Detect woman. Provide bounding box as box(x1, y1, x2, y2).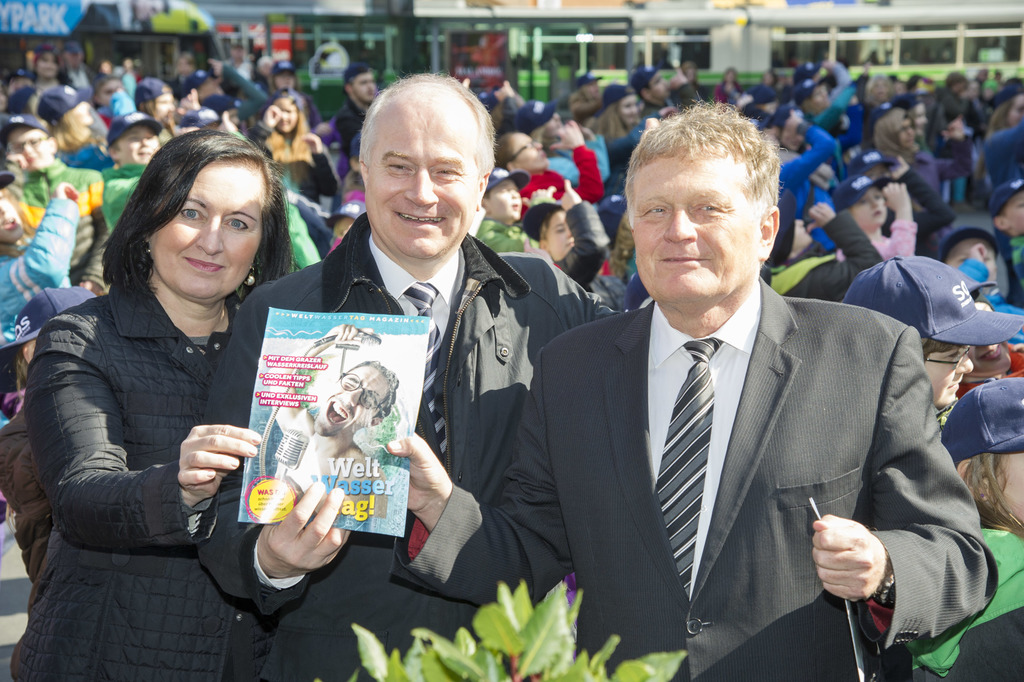
box(776, 113, 834, 251).
